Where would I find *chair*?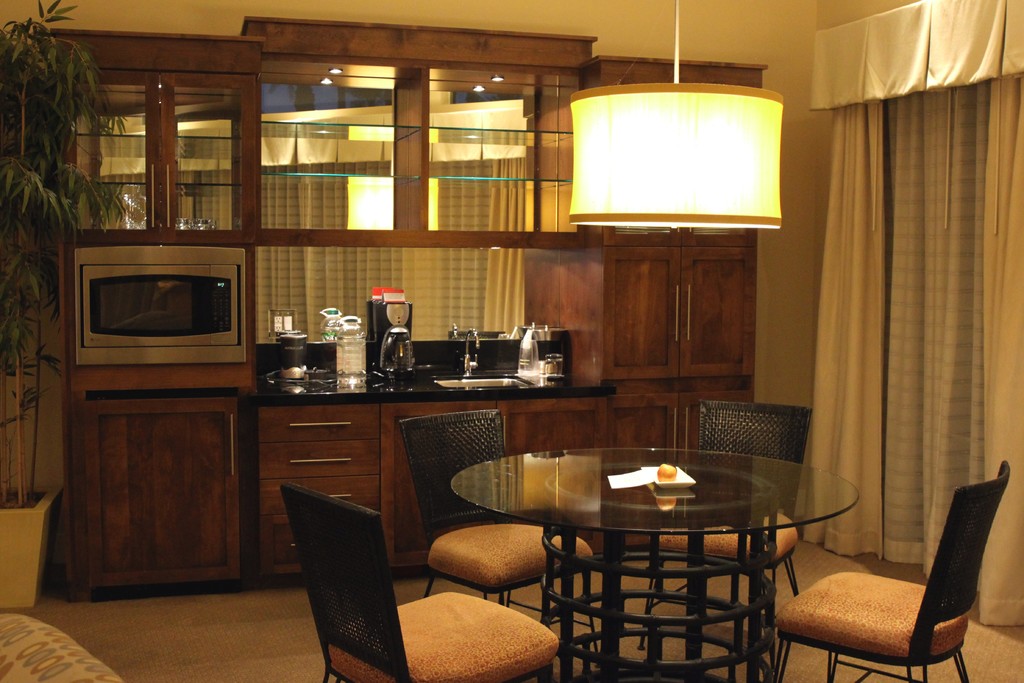
At <box>292,486,557,682</box>.
